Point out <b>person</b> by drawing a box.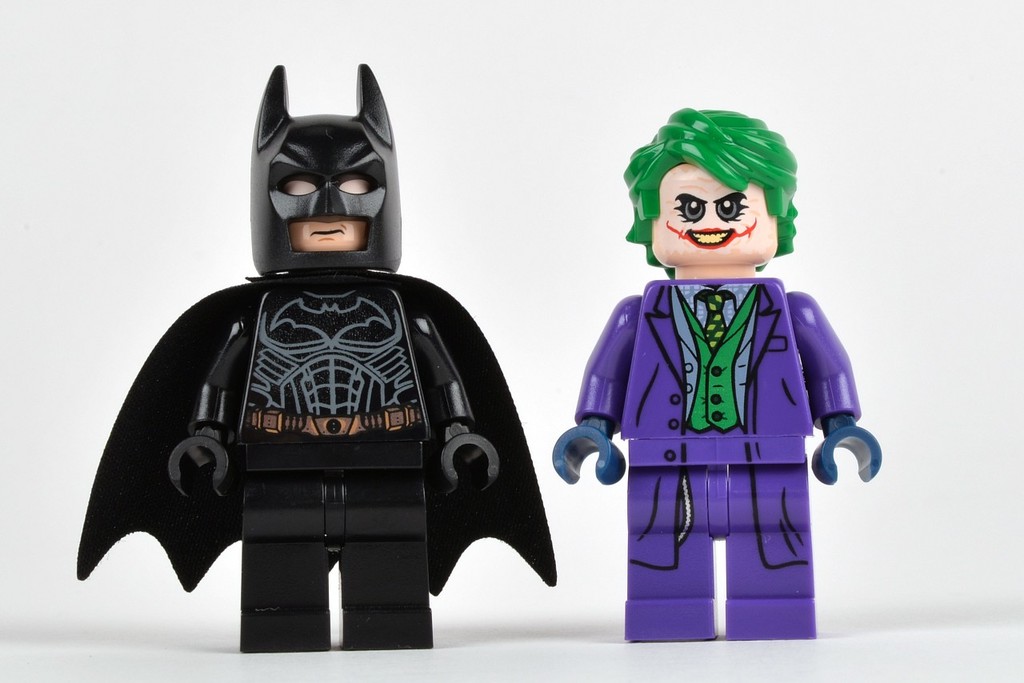
region(532, 87, 886, 640).
